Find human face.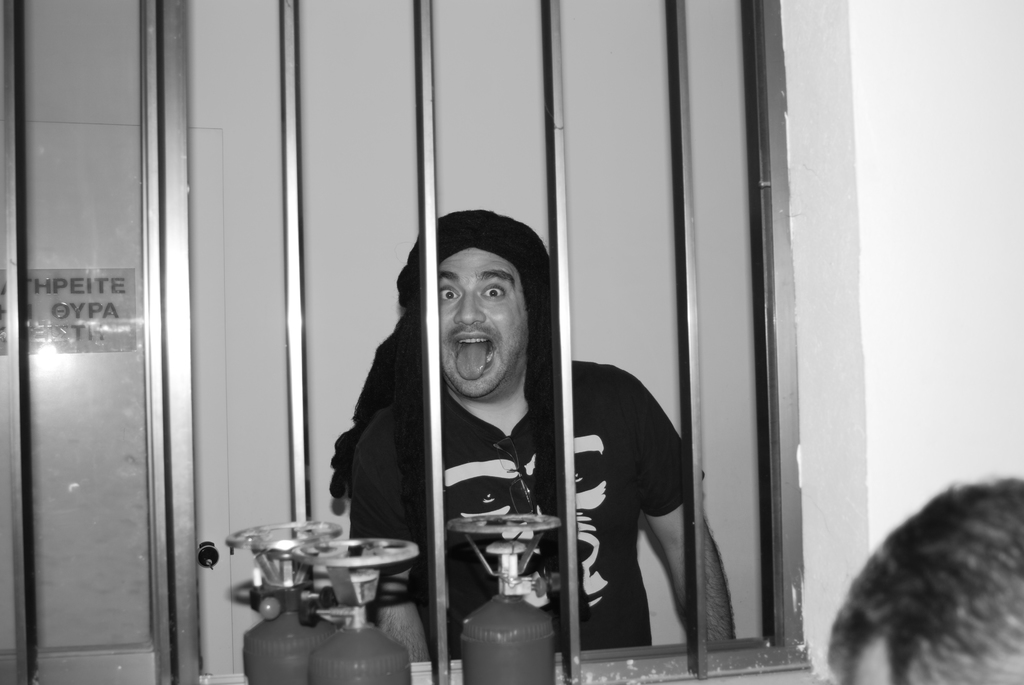
bbox=(433, 240, 527, 400).
